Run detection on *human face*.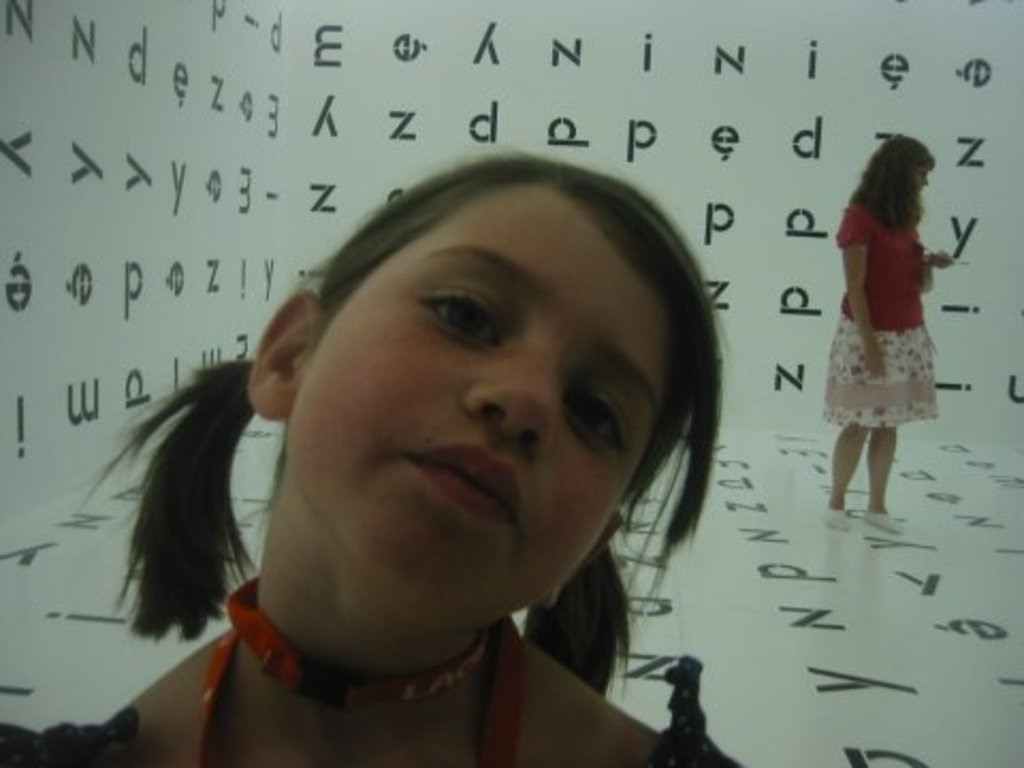
Result: x1=292 y1=183 x2=672 y2=631.
